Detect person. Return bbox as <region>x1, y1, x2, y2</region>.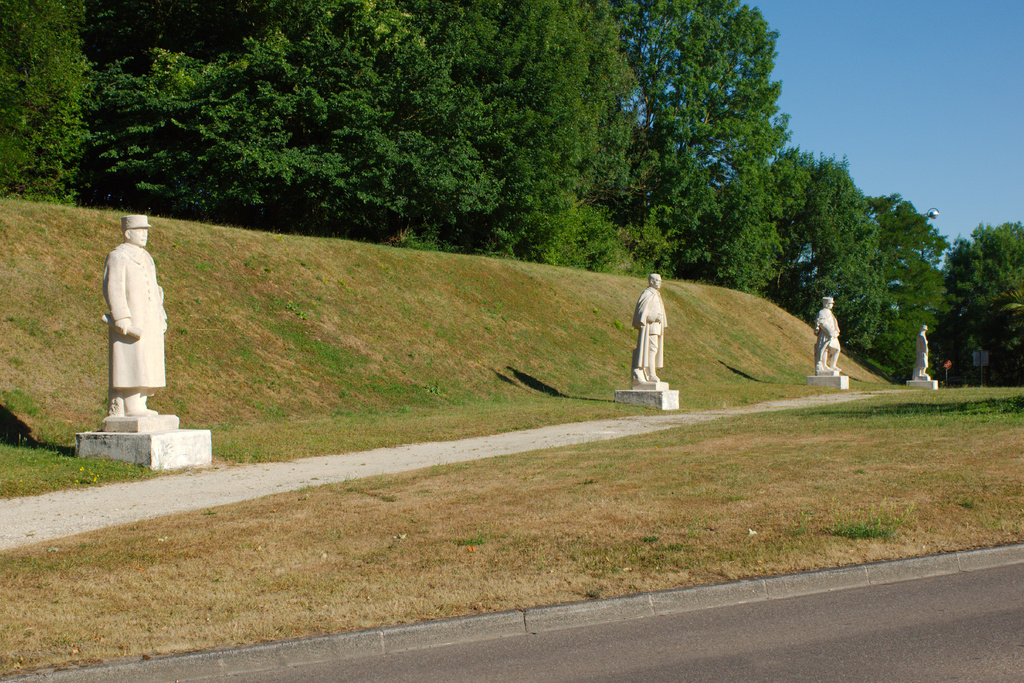
<region>103, 213, 173, 414</region>.
